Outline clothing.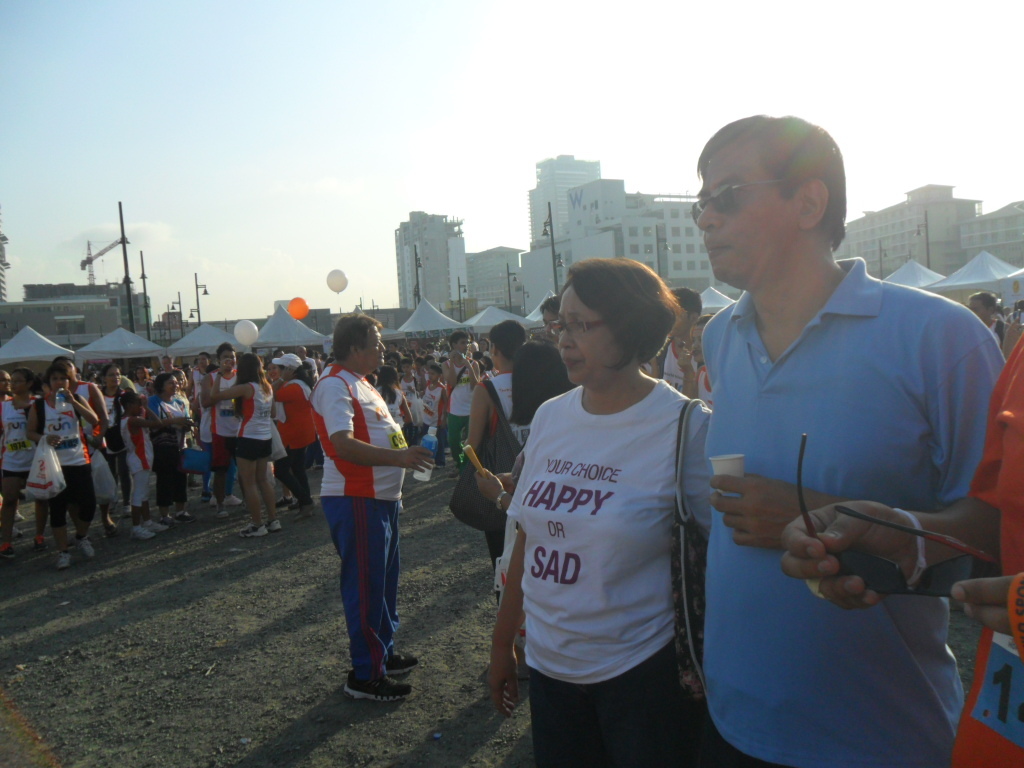
Outline: [119,414,168,504].
